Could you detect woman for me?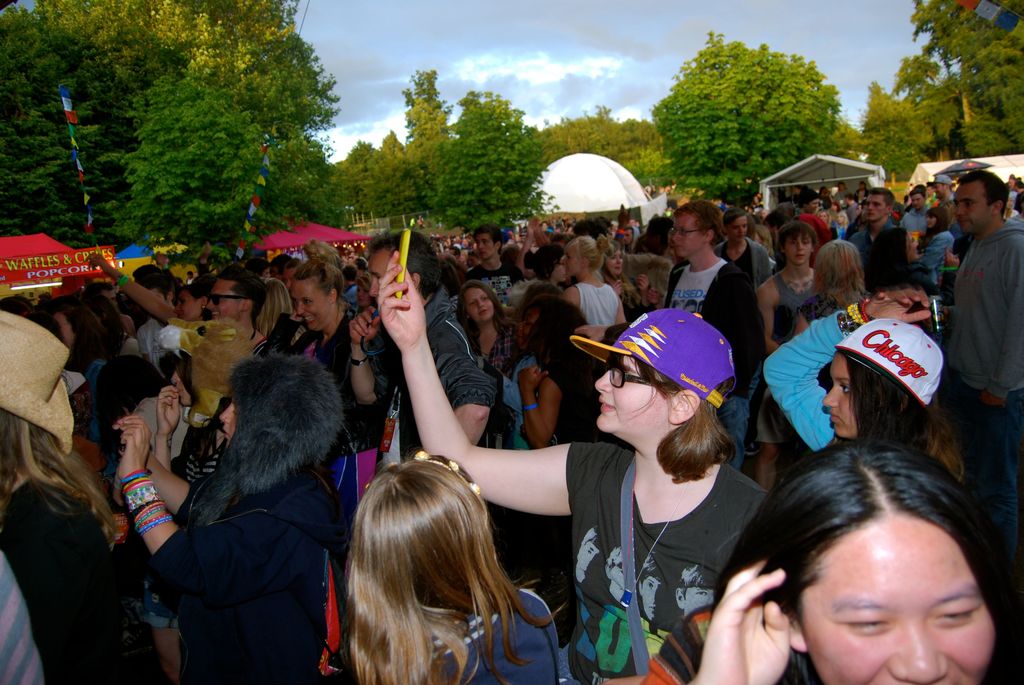
Detection result: Rect(833, 210, 855, 236).
